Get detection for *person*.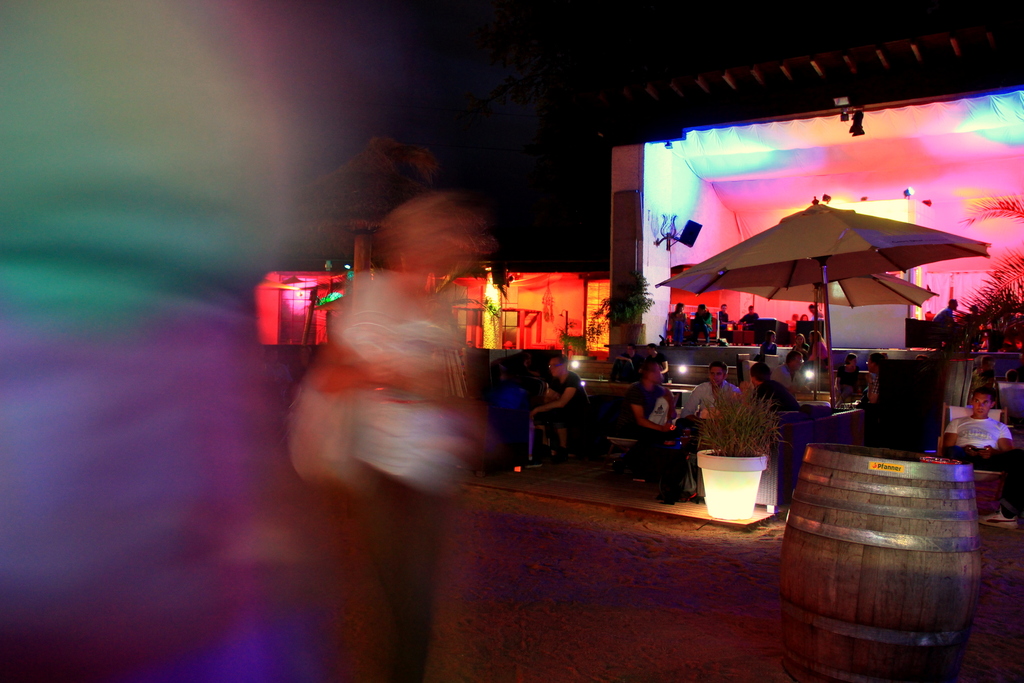
Detection: region(741, 361, 795, 415).
